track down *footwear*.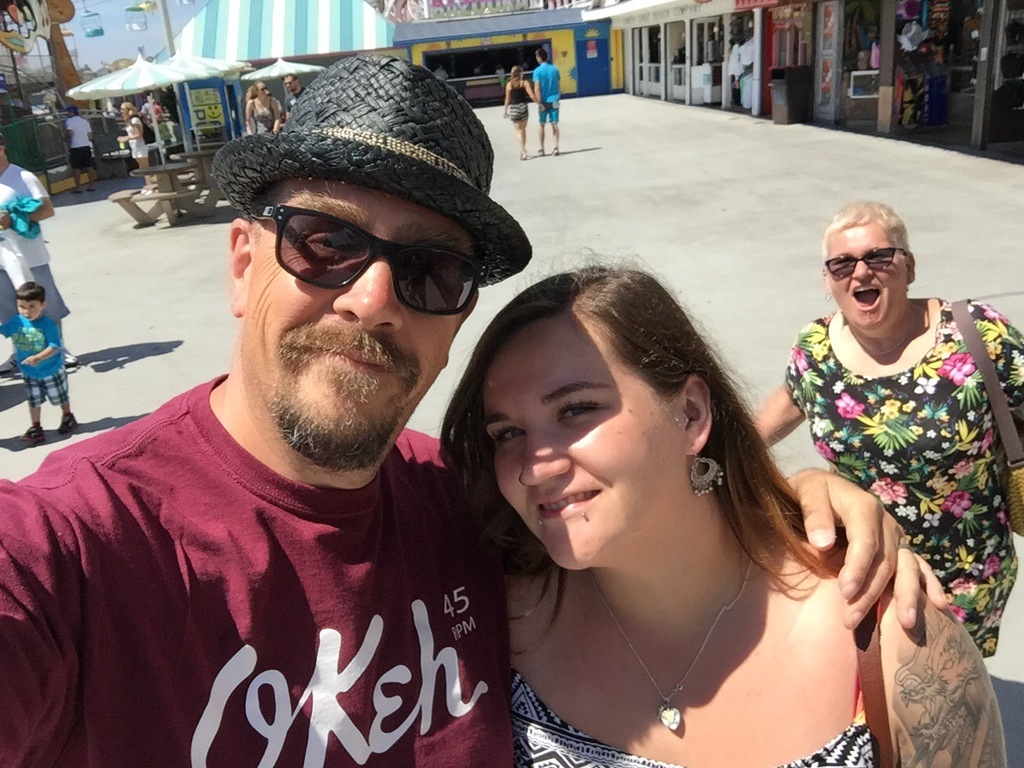
Tracked to <box>68,186,88,197</box>.
